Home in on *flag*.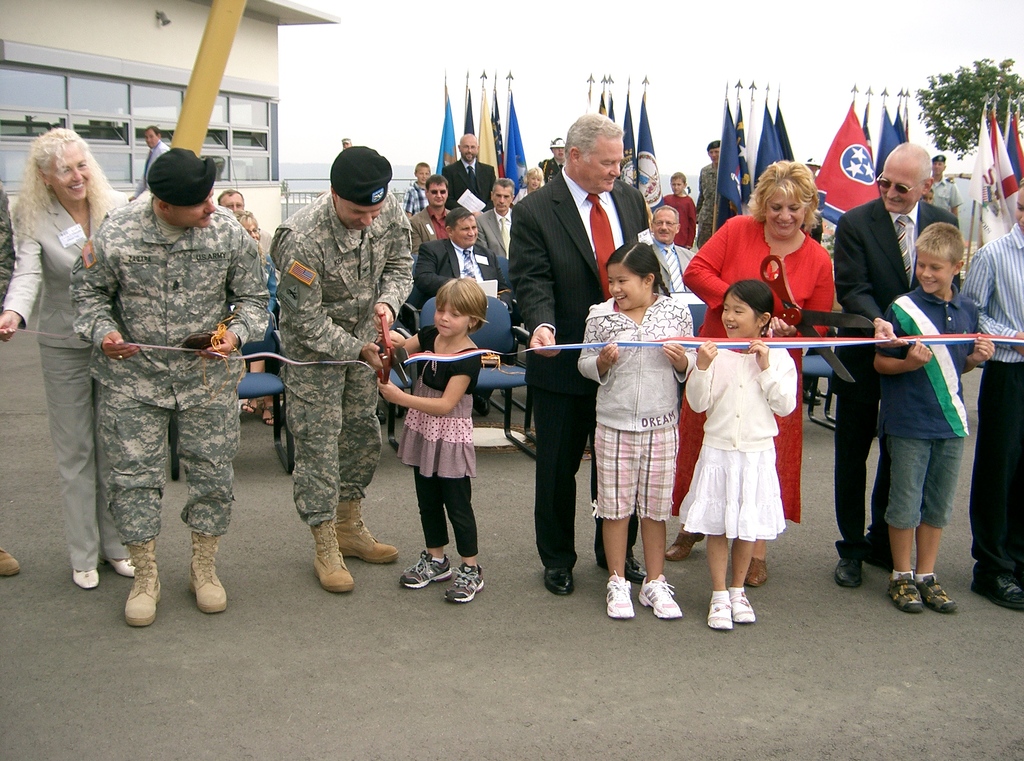
Homed in at l=484, t=97, r=502, b=176.
